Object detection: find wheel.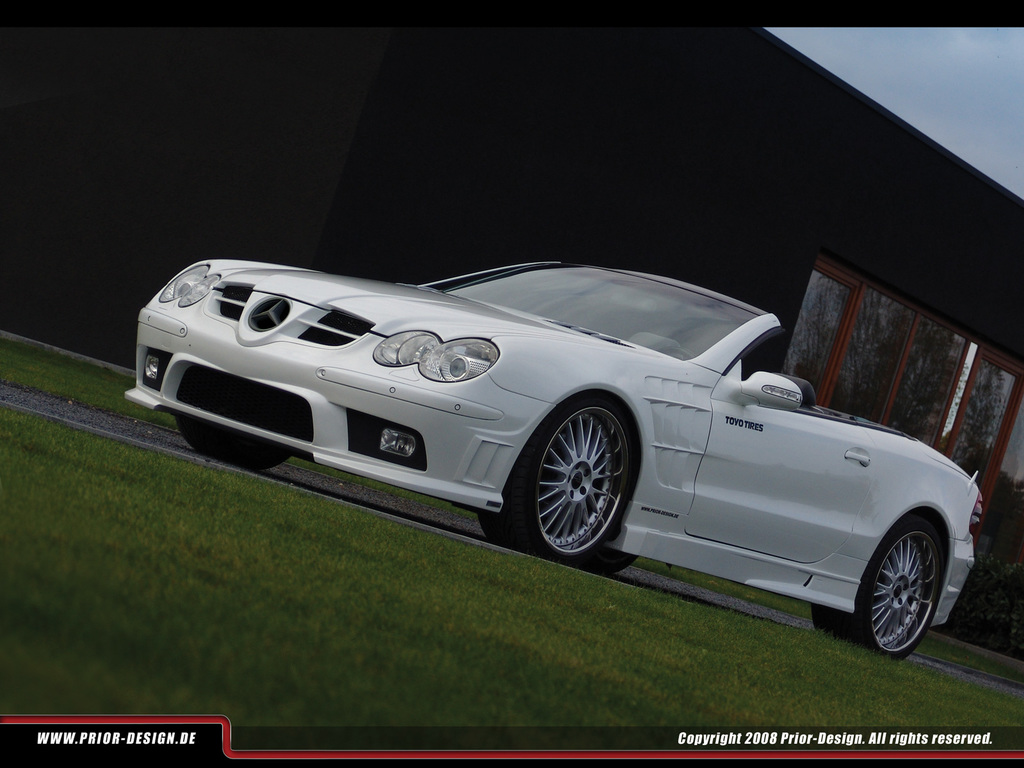
<bbox>176, 415, 299, 472</bbox>.
